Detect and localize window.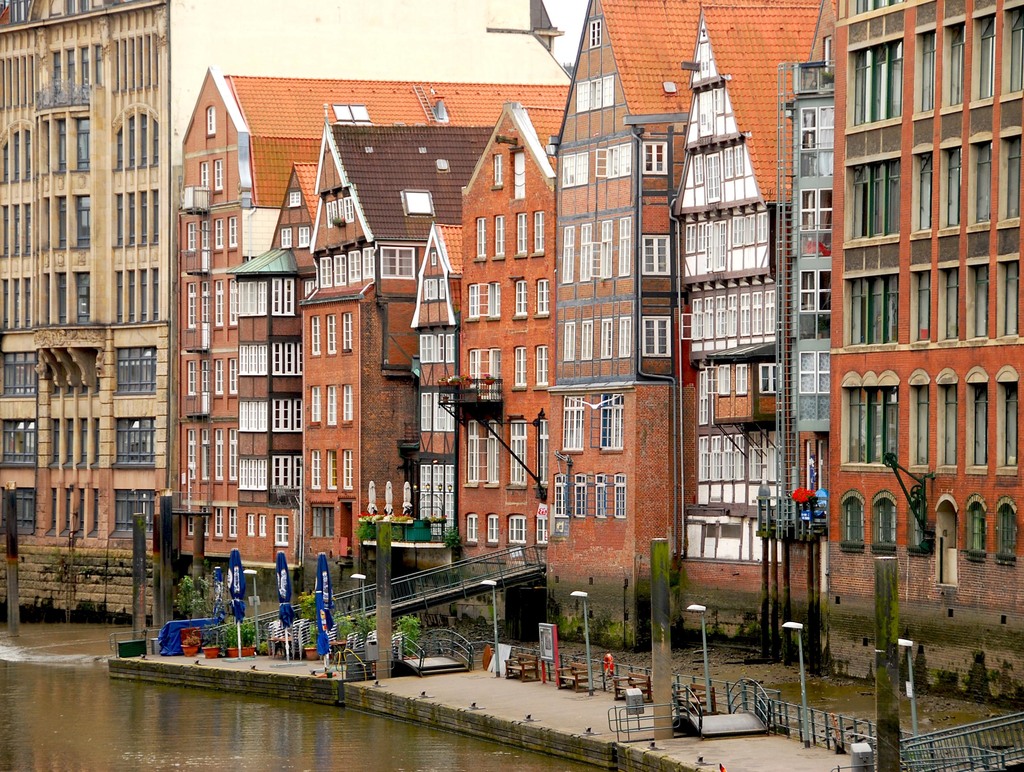
Localized at (left=946, top=22, right=962, bottom=105).
